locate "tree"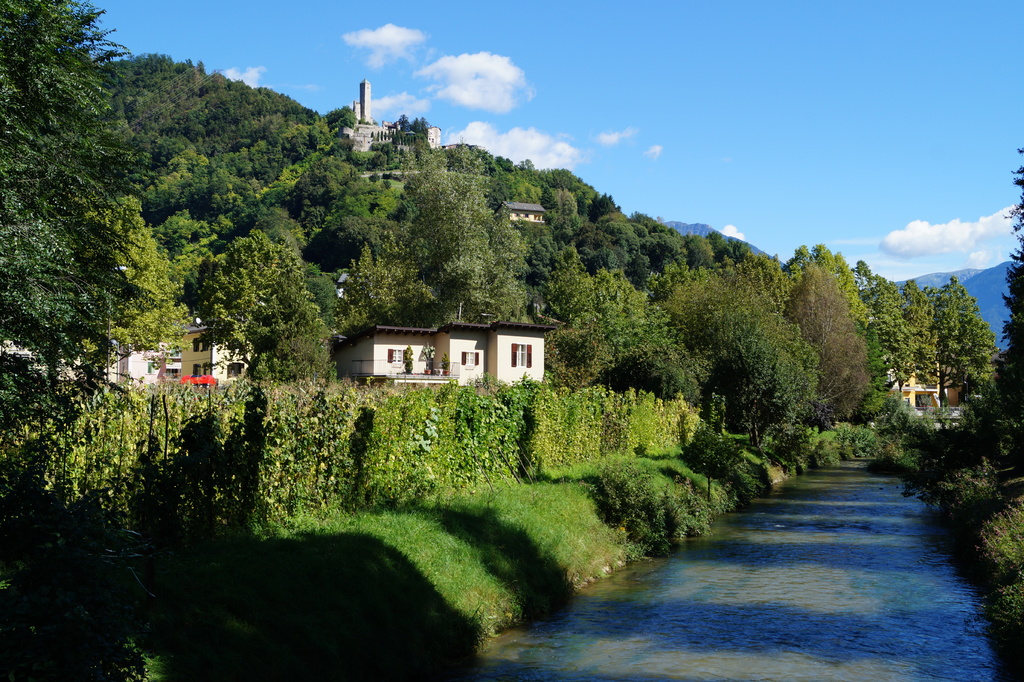
left=62, top=183, right=180, bottom=377
